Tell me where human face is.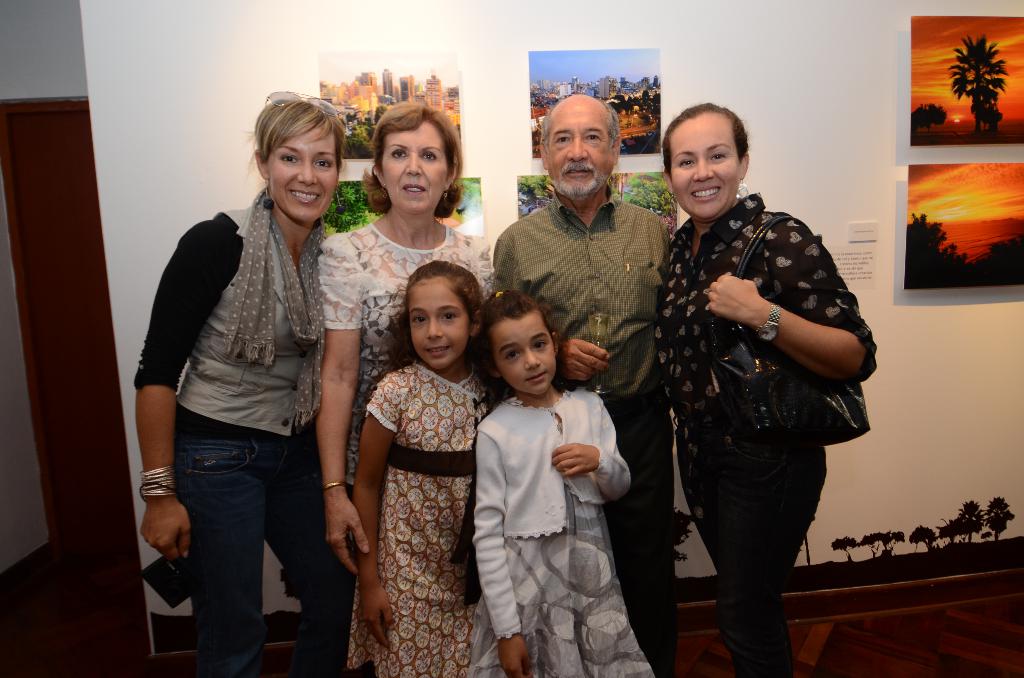
human face is at {"left": 493, "top": 318, "right": 557, "bottom": 398}.
